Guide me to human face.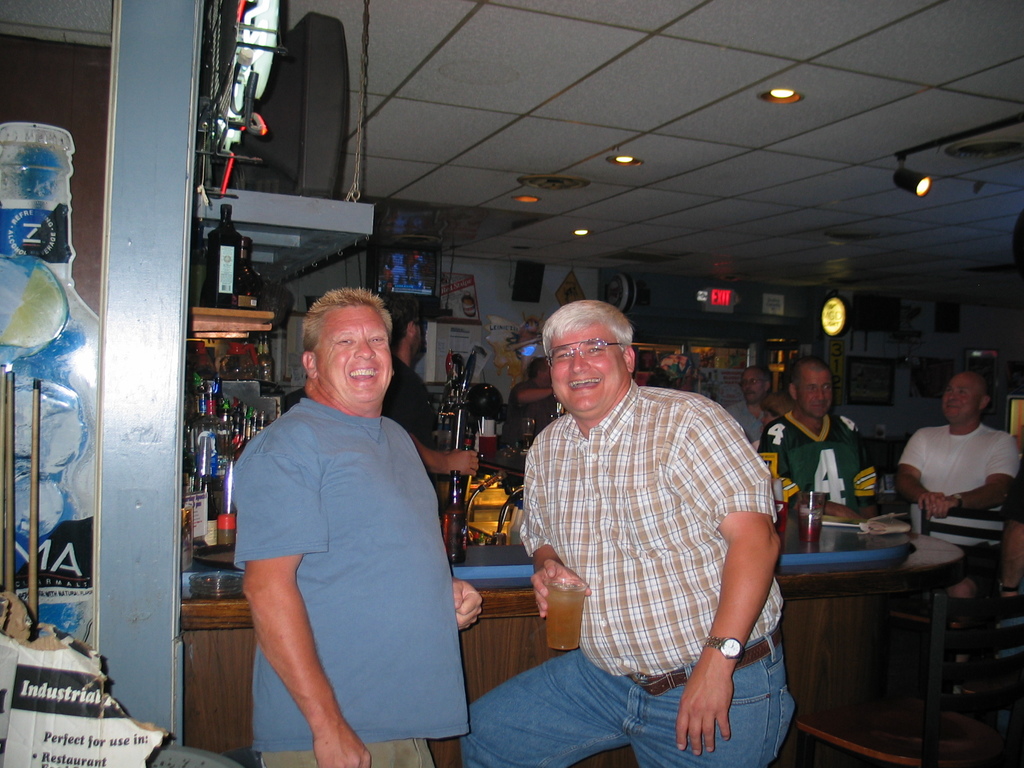
Guidance: (551, 323, 629, 415).
